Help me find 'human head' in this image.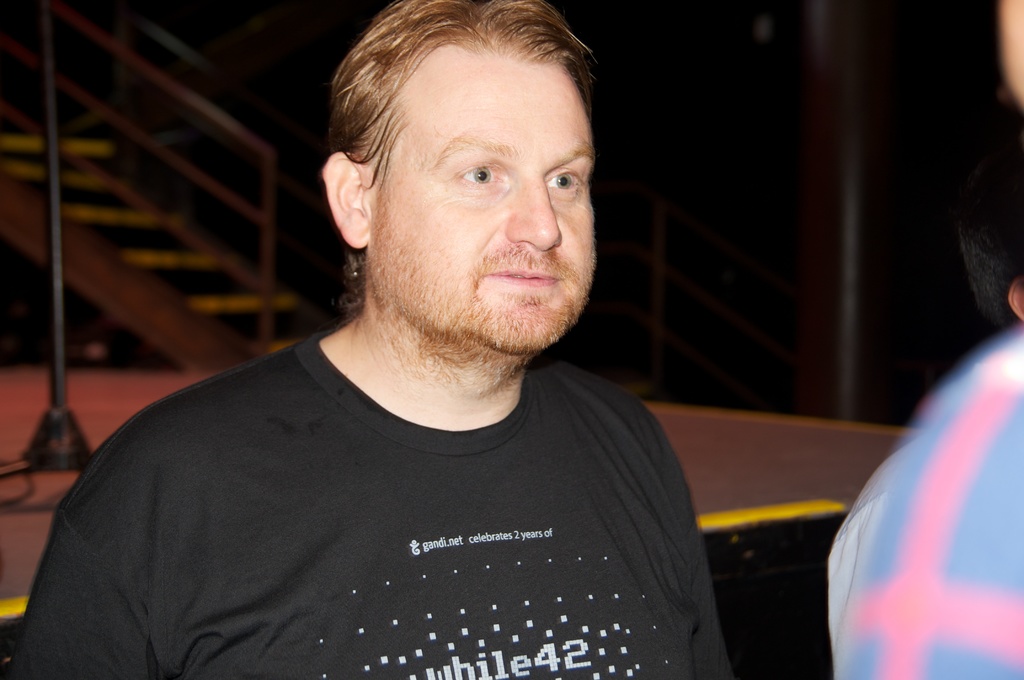
Found it: x1=1001 y1=0 x2=1023 y2=166.
